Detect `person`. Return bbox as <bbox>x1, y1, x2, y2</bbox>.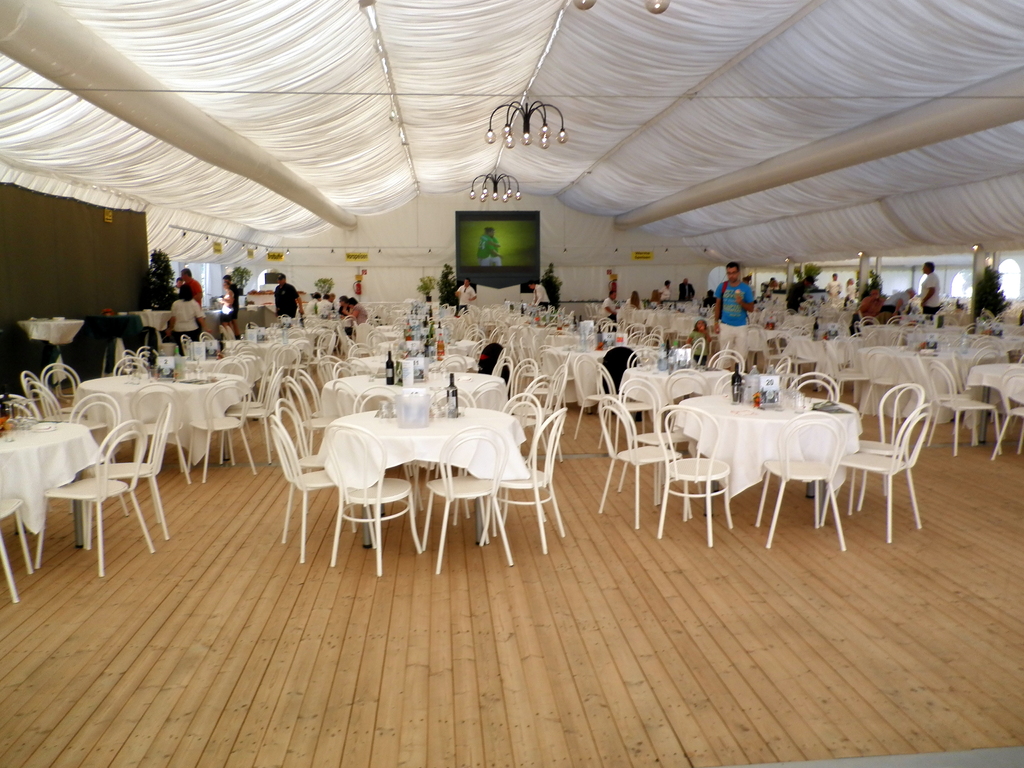
<bbox>170, 274, 185, 298</bbox>.
